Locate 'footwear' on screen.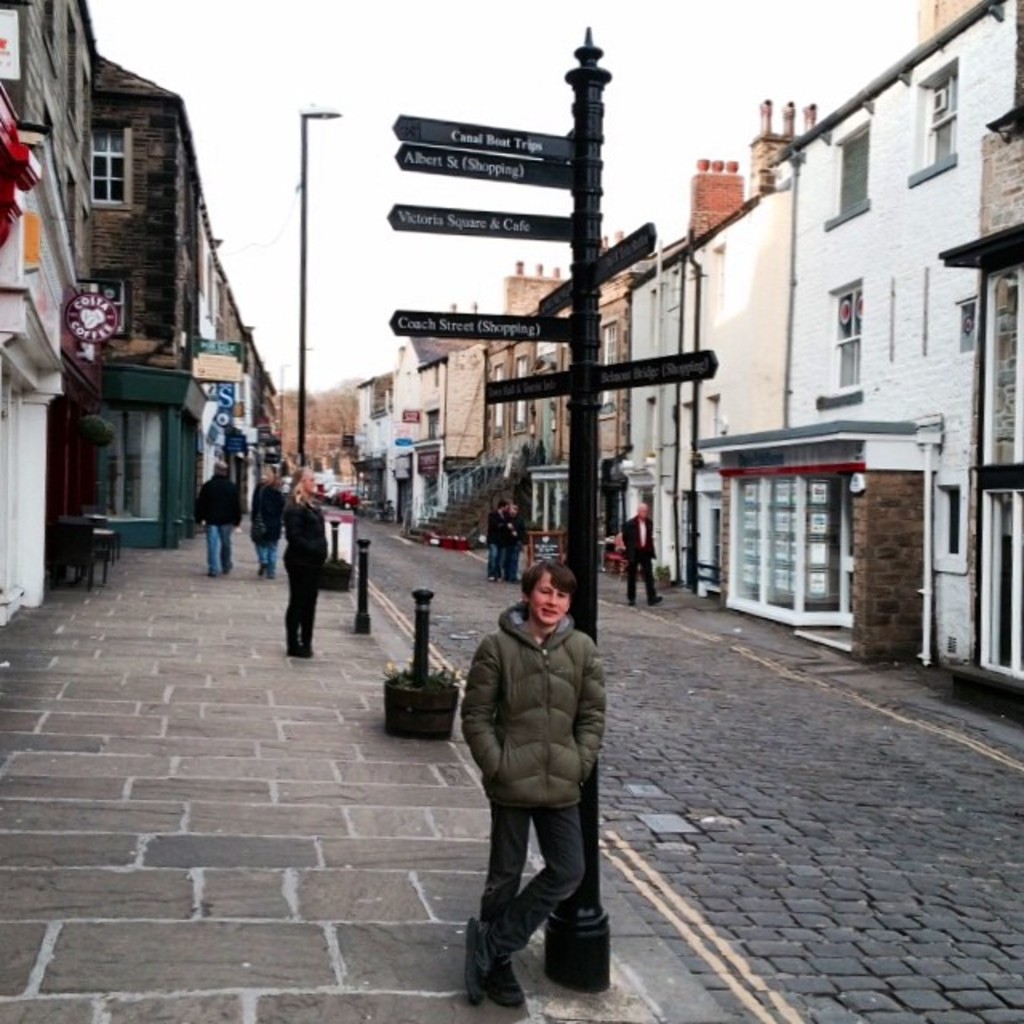
On screen at left=490, top=957, right=522, bottom=1005.
